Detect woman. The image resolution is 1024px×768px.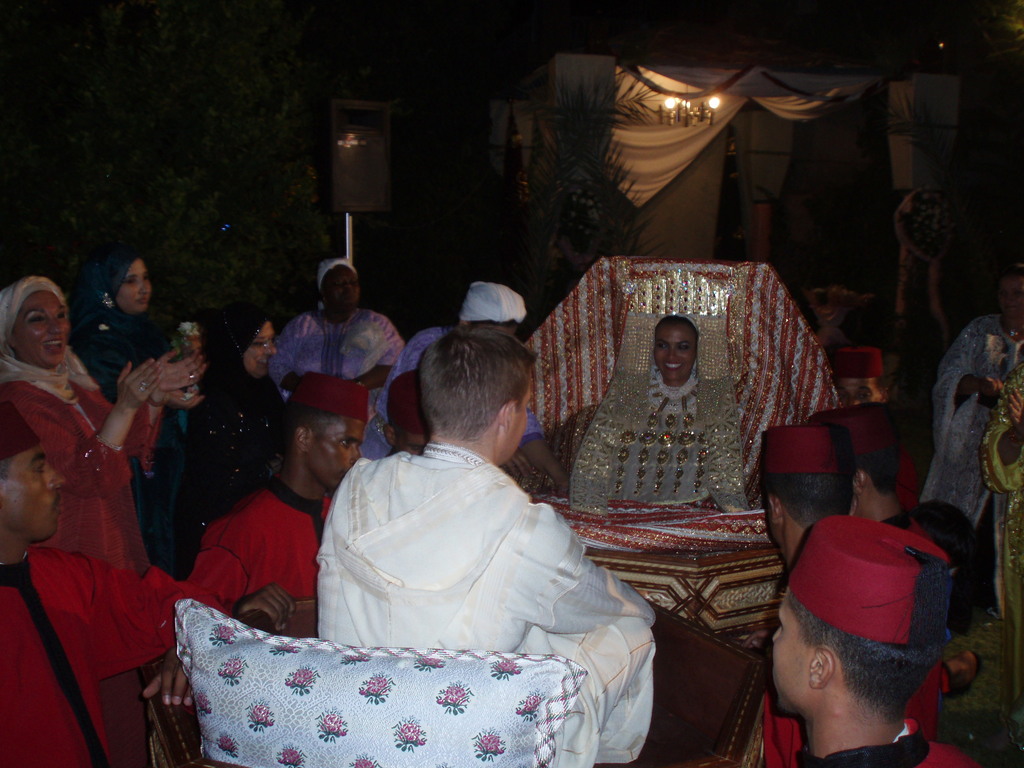
bbox(191, 300, 296, 512).
